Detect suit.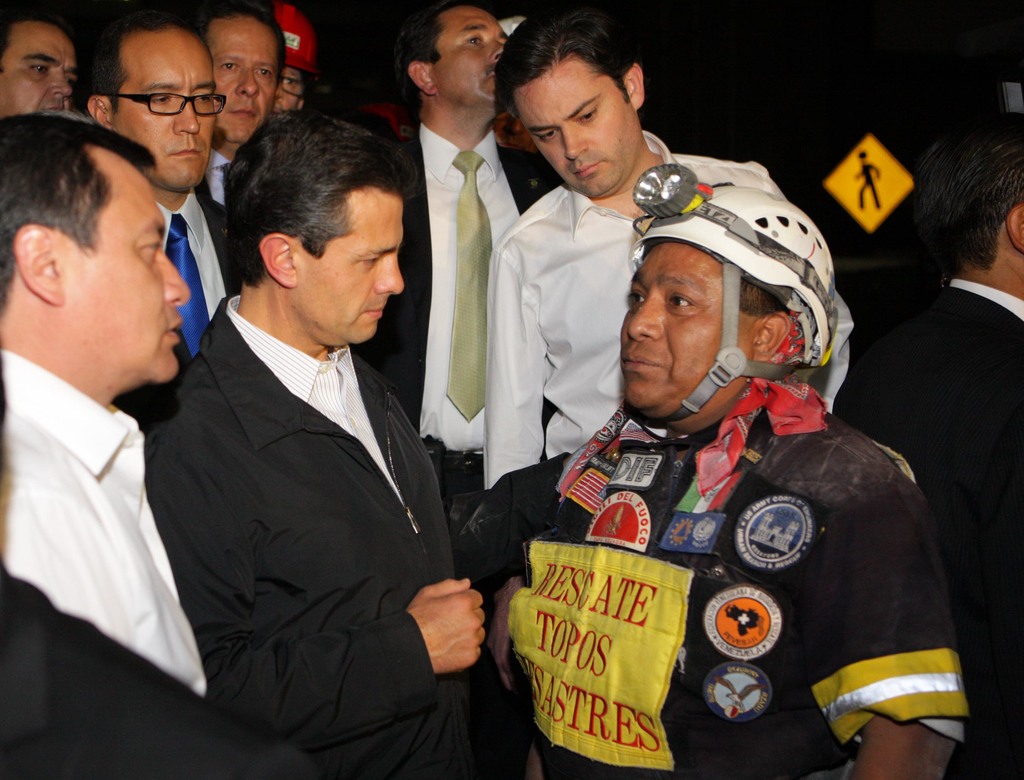
Detected at bbox=[131, 186, 229, 433].
